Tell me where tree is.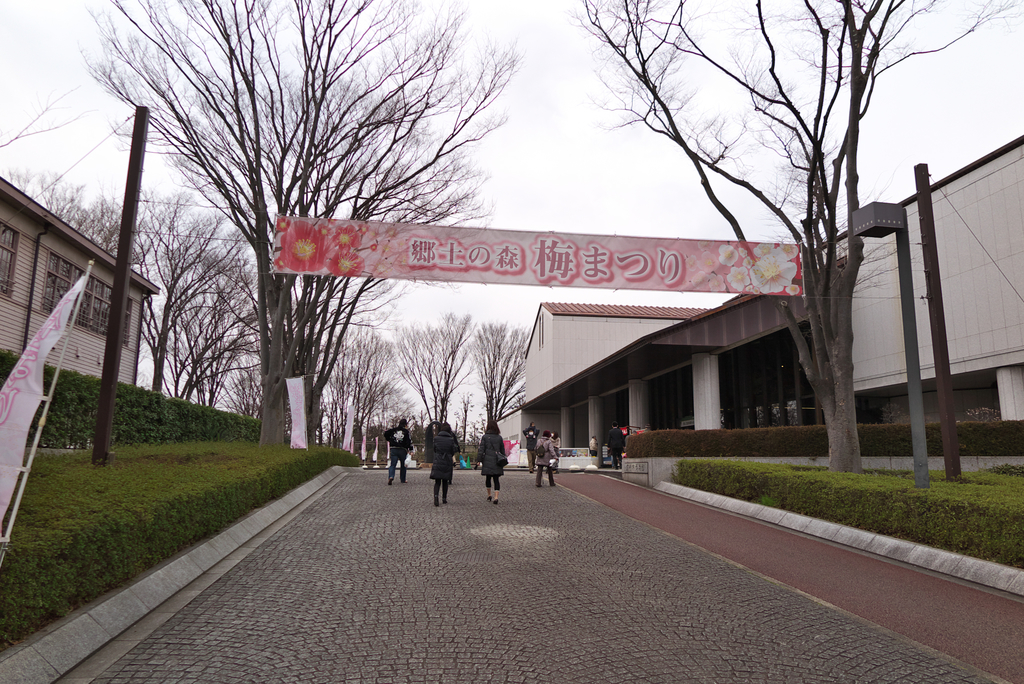
tree is at [465,315,525,462].
